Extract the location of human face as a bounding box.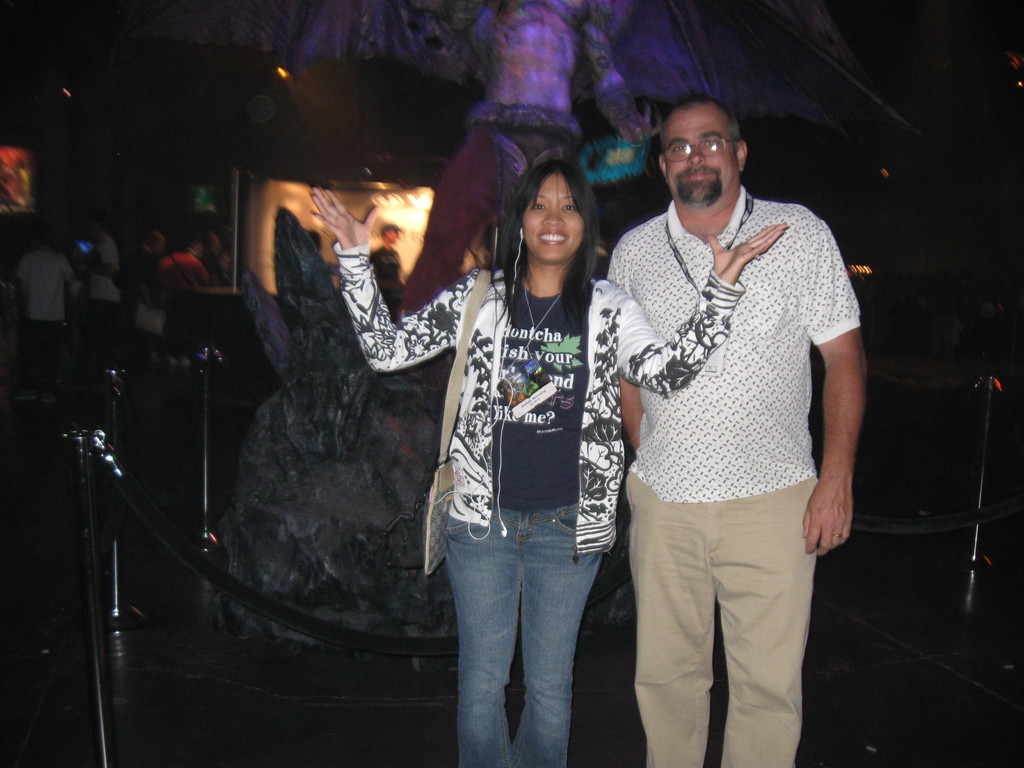
x1=525, y1=175, x2=586, y2=266.
